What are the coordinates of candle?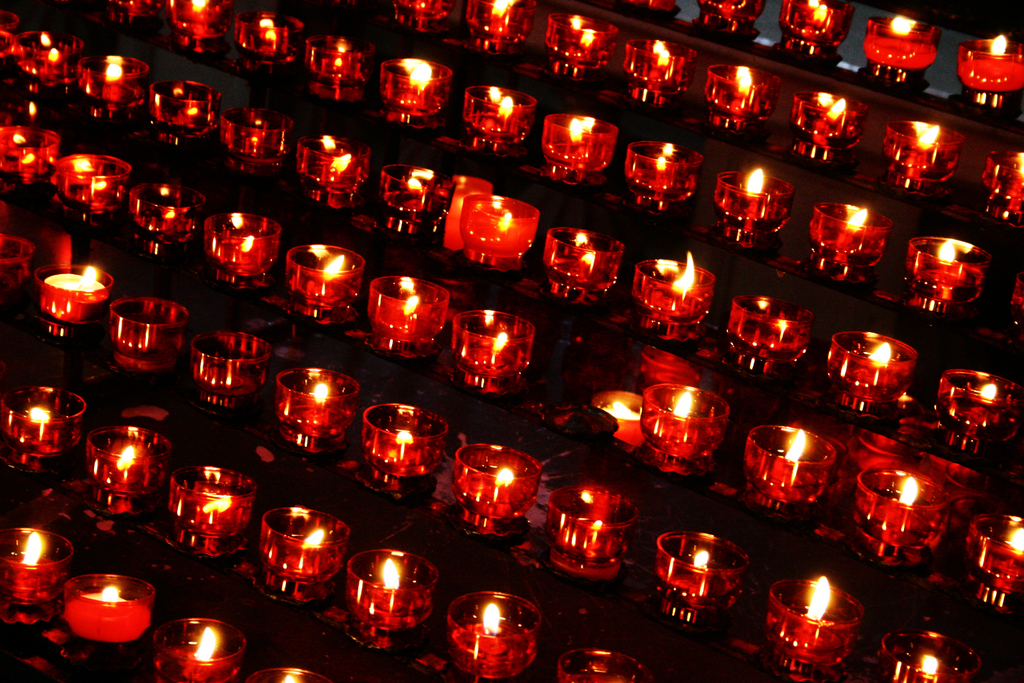
0/25/295/167.
